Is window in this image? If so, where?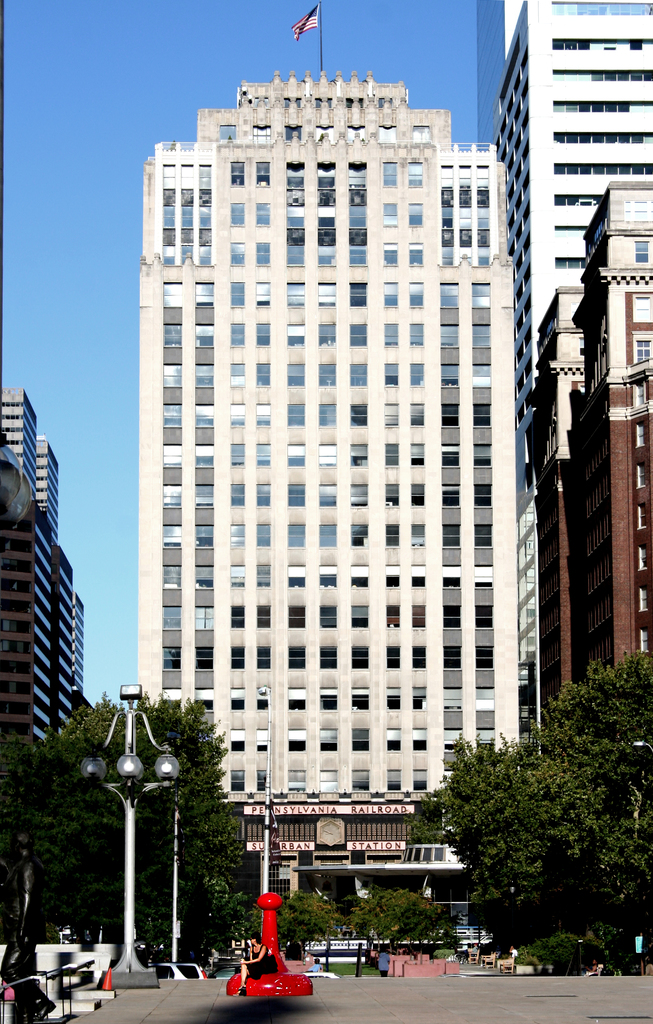
Yes, at [x1=348, y1=360, x2=367, y2=388].
